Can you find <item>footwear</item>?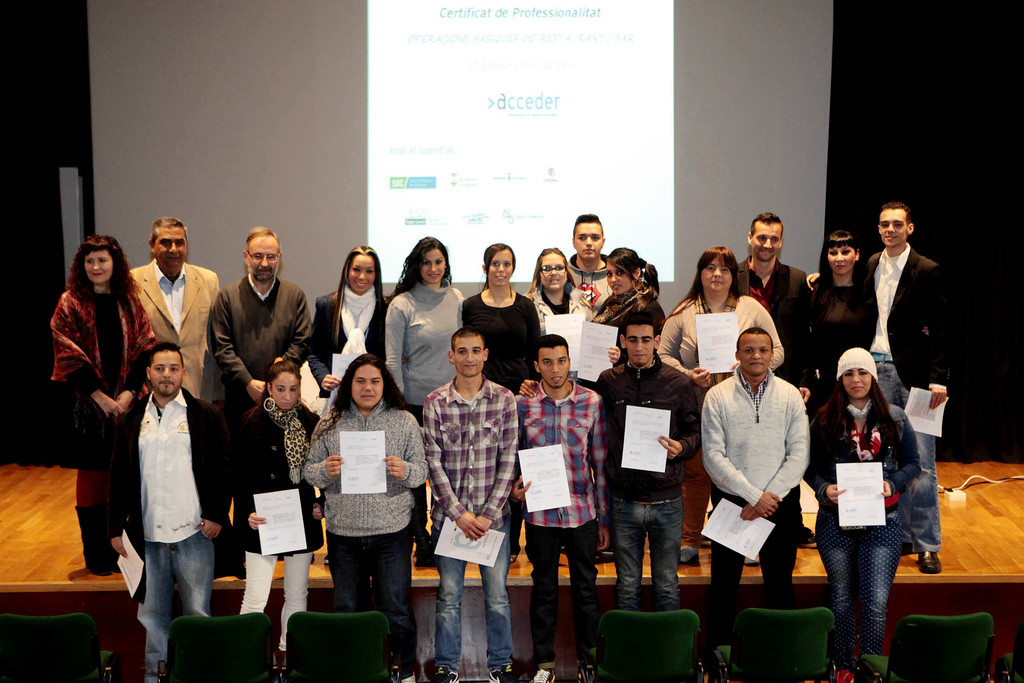
Yes, bounding box: detection(528, 668, 557, 682).
